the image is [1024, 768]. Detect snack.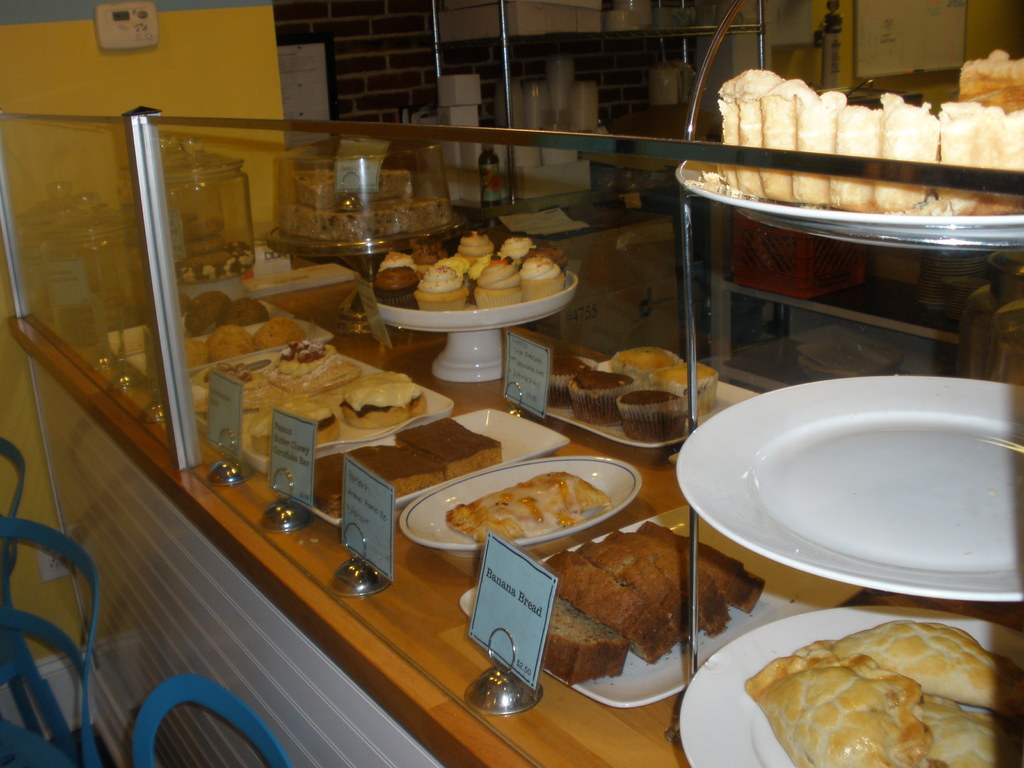
Detection: <box>245,395,339,460</box>.
